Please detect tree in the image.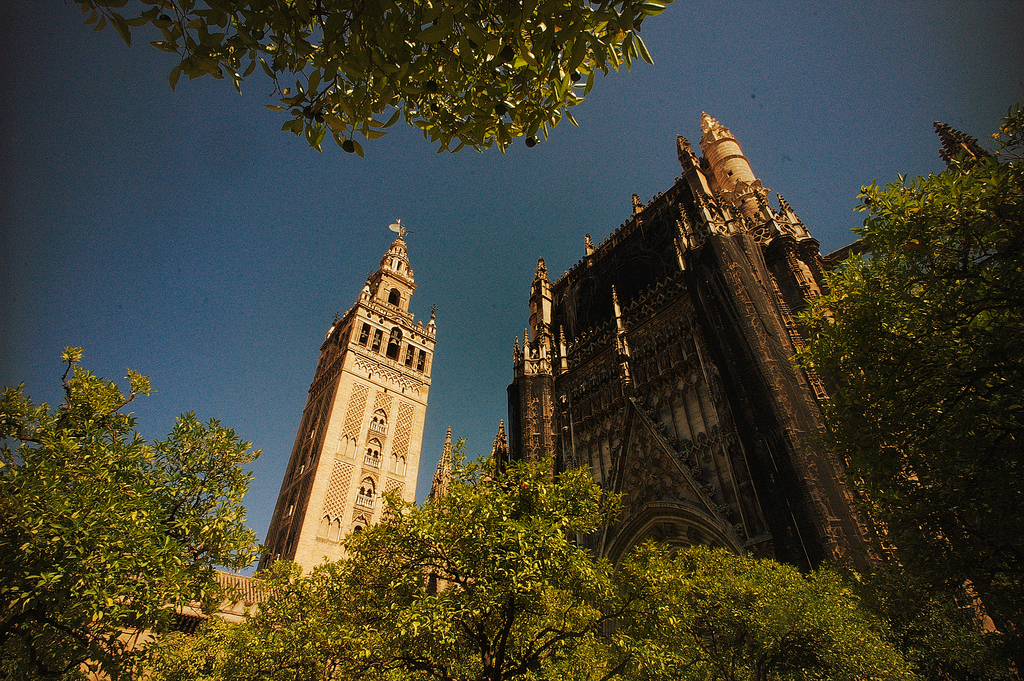
<bbox>115, 436, 620, 680</bbox>.
